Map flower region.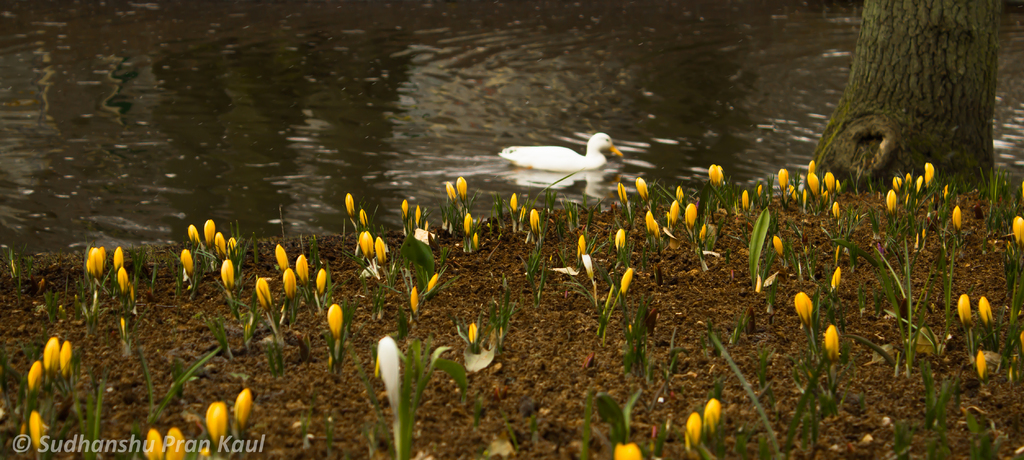
Mapped to rect(445, 181, 457, 202).
